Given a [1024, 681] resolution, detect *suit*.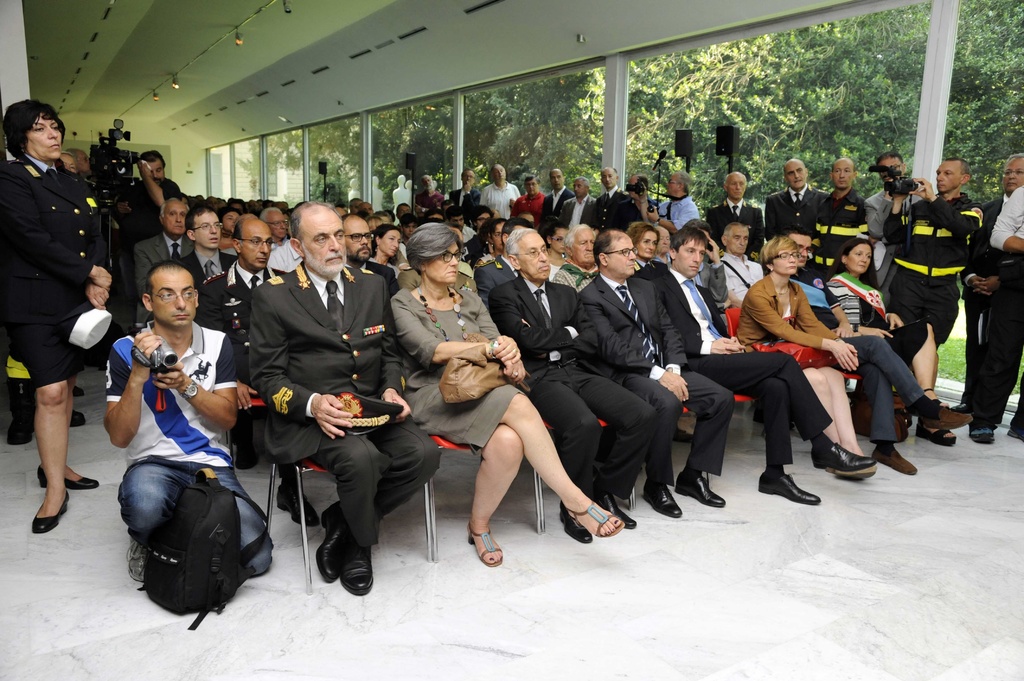
(left=543, top=186, right=578, bottom=220).
